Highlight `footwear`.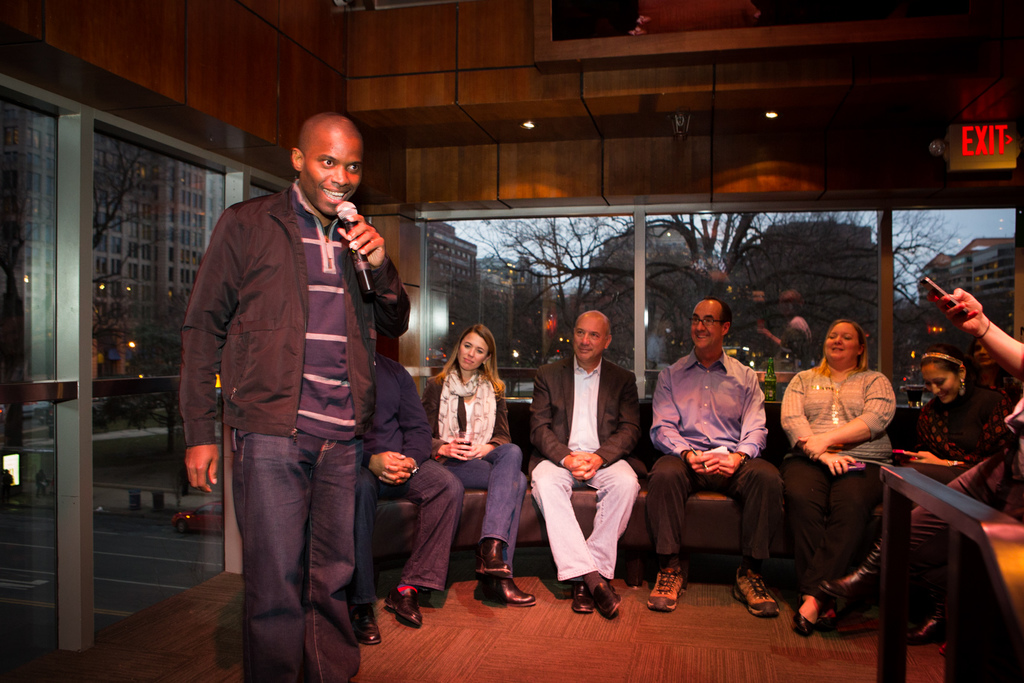
Highlighted region: rect(731, 567, 778, 620).
